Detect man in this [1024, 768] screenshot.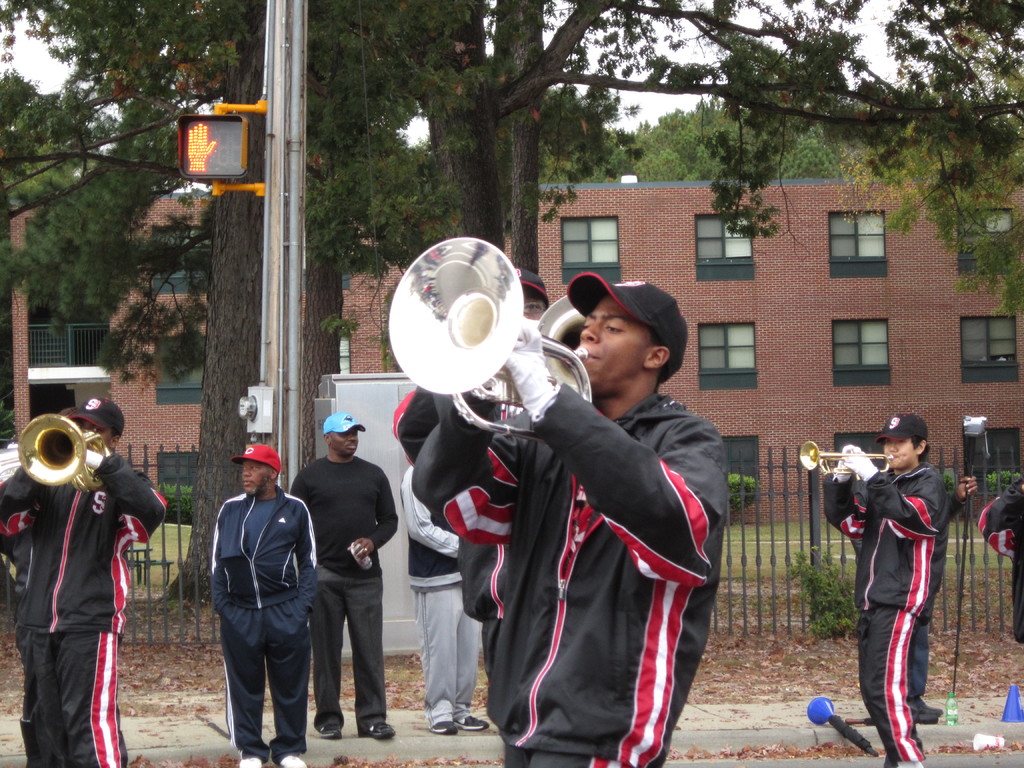
Detection: 289/414/388/740.
